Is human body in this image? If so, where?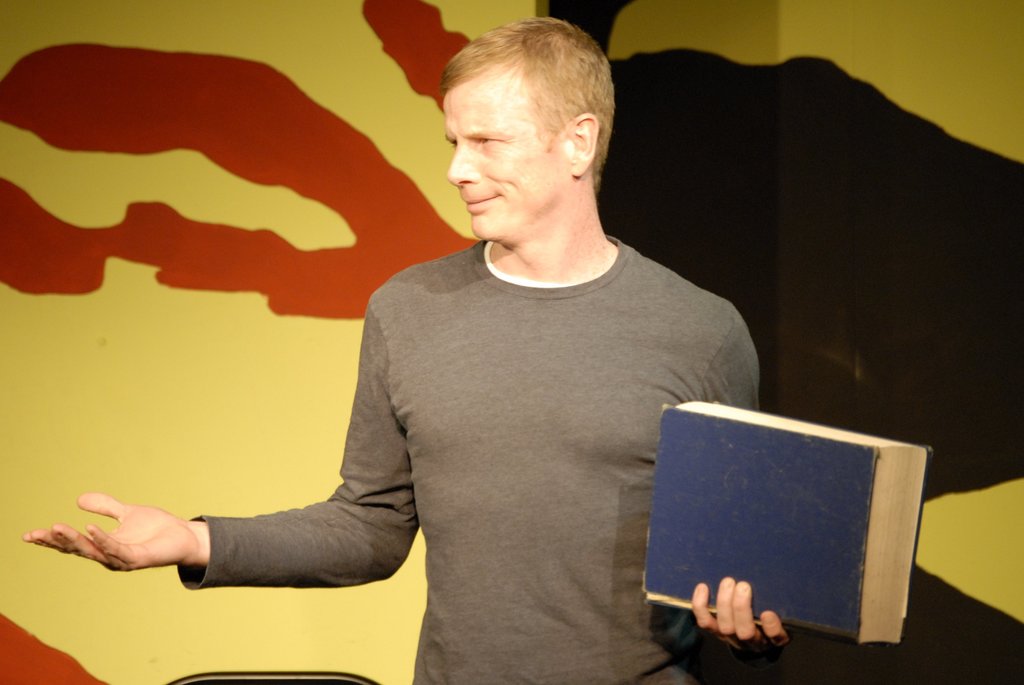
Yes, at [193,83,806,663].
